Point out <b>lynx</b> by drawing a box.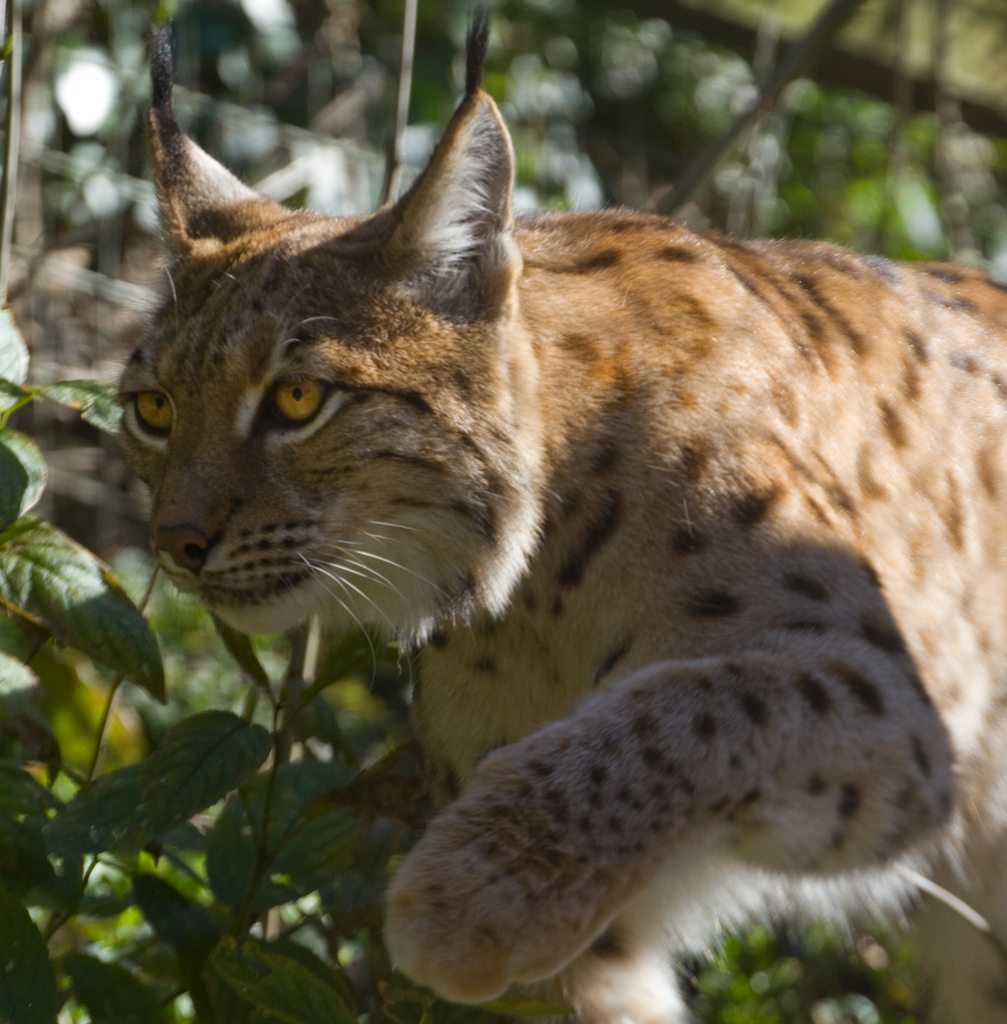
l=114, t=0, r=1006, b=1023.
